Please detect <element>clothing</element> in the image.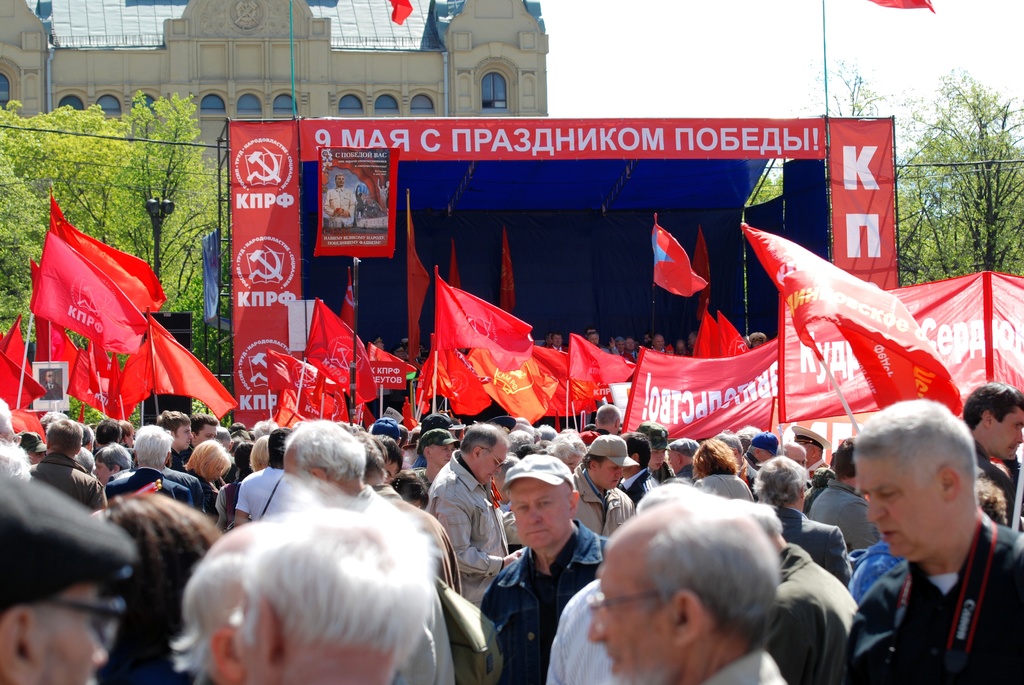
pyautogui.locateOnScreen(477, 521, 613, 684).
